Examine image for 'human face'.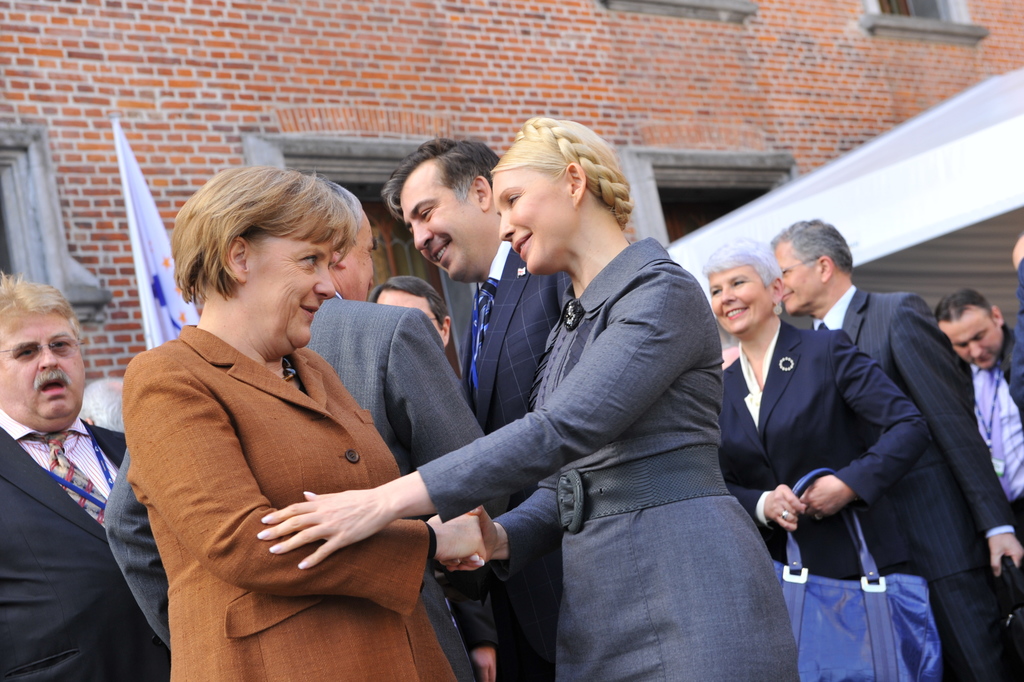
Examination result: (942,313,1001,368).
